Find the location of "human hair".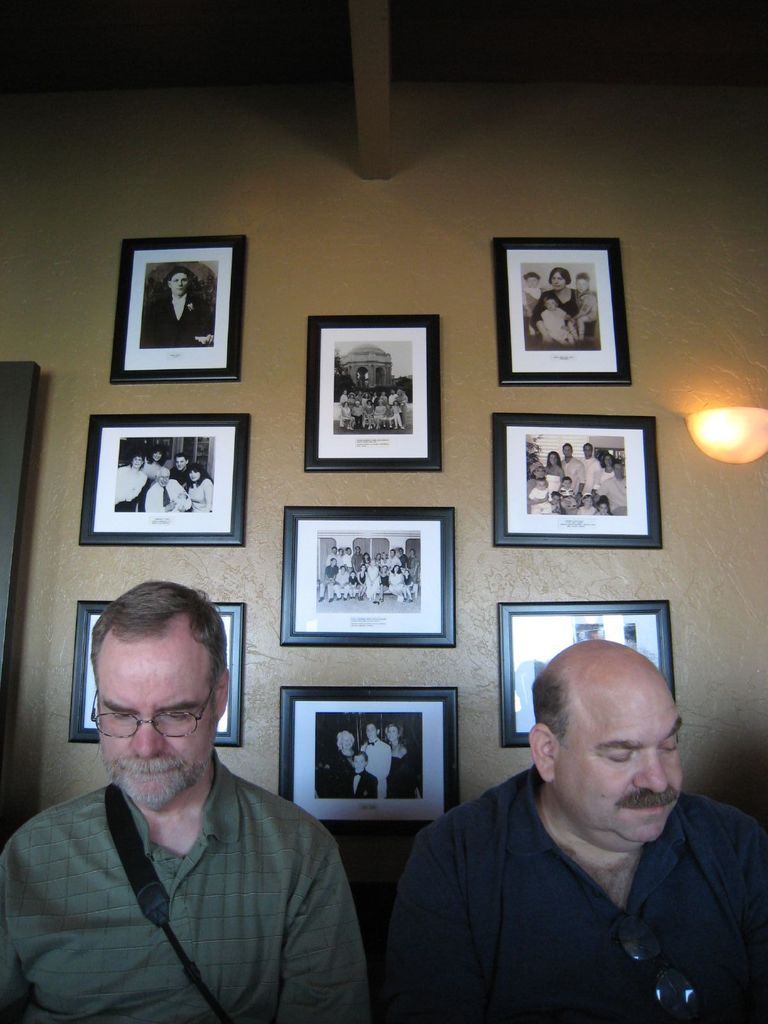
Location: pyautogui.locateOnScreen(184, 462, 209, 481).
